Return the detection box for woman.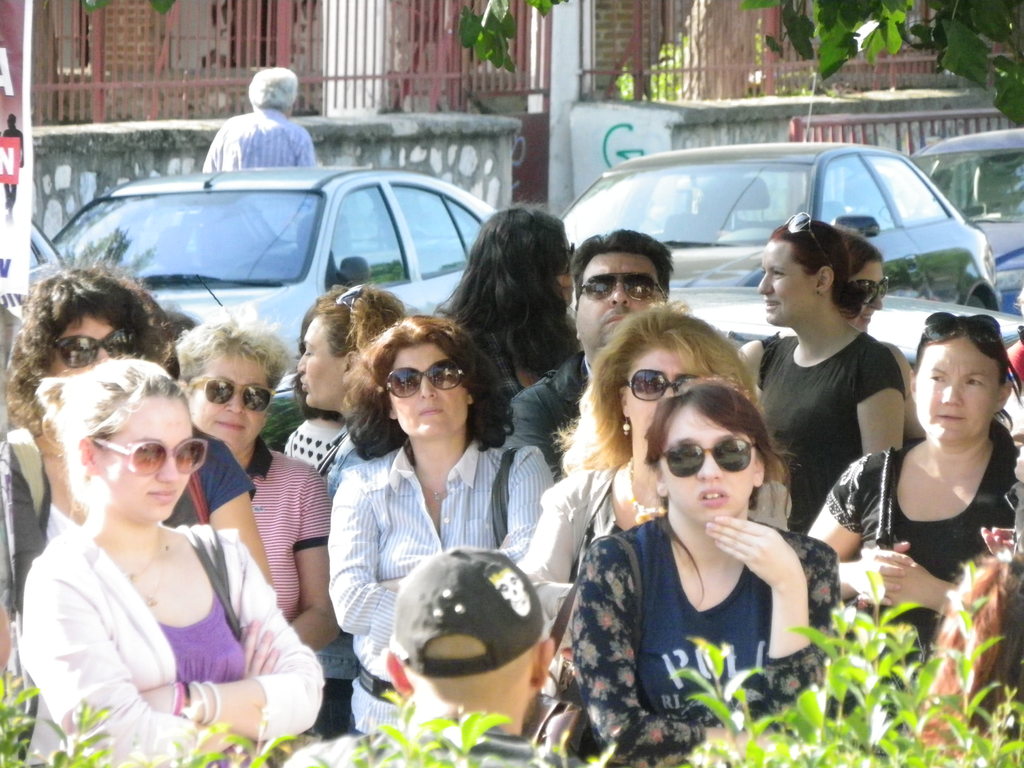
801:312:1023:664.
